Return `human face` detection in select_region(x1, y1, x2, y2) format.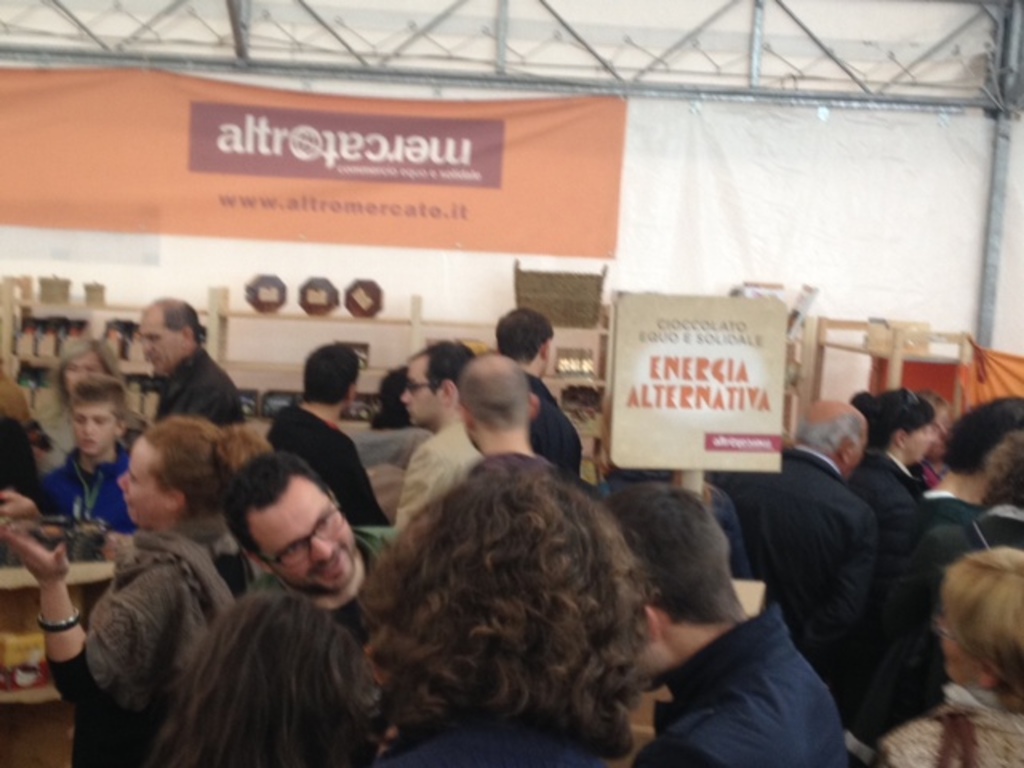
select_region(62, 350, 104, 395).
